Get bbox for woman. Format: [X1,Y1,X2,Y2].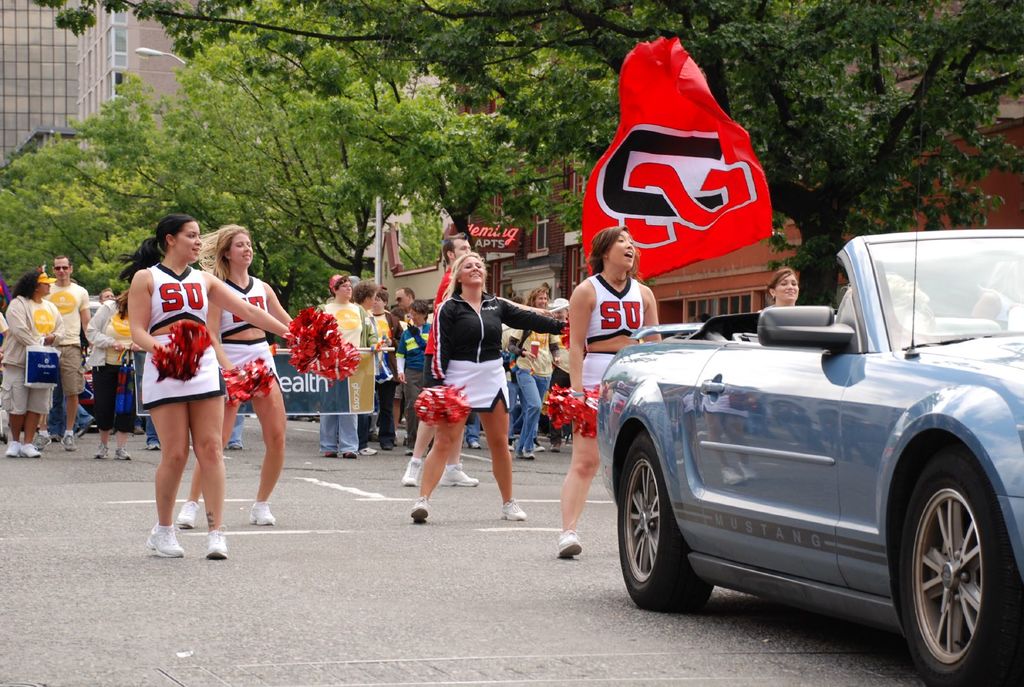
[502,283,556,467].
